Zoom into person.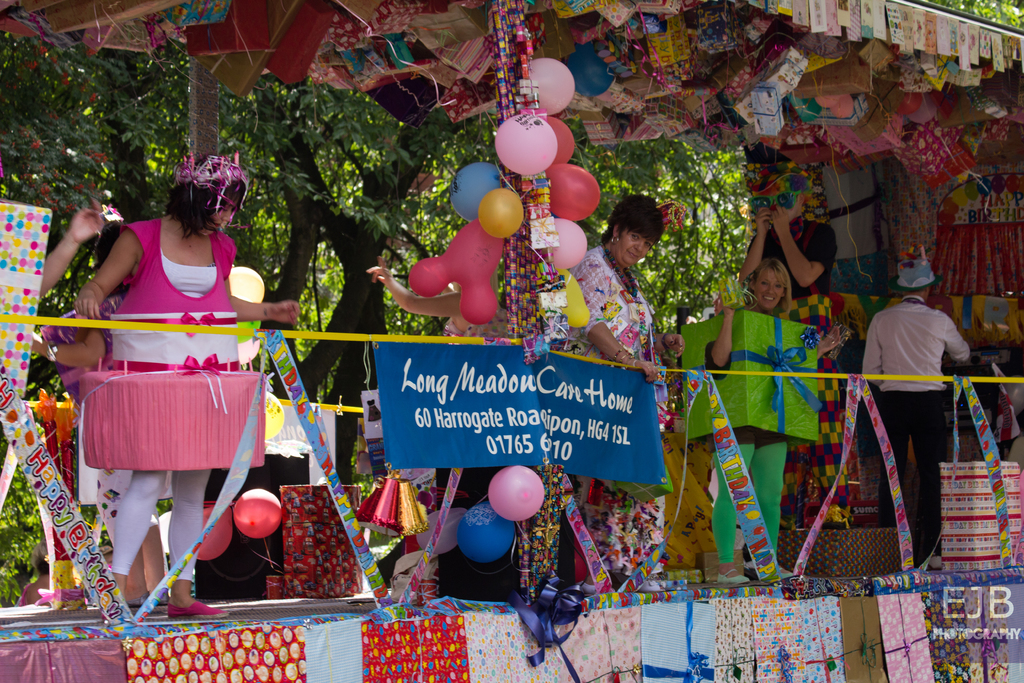
Zoom target: 699, 255, 847, 584.
